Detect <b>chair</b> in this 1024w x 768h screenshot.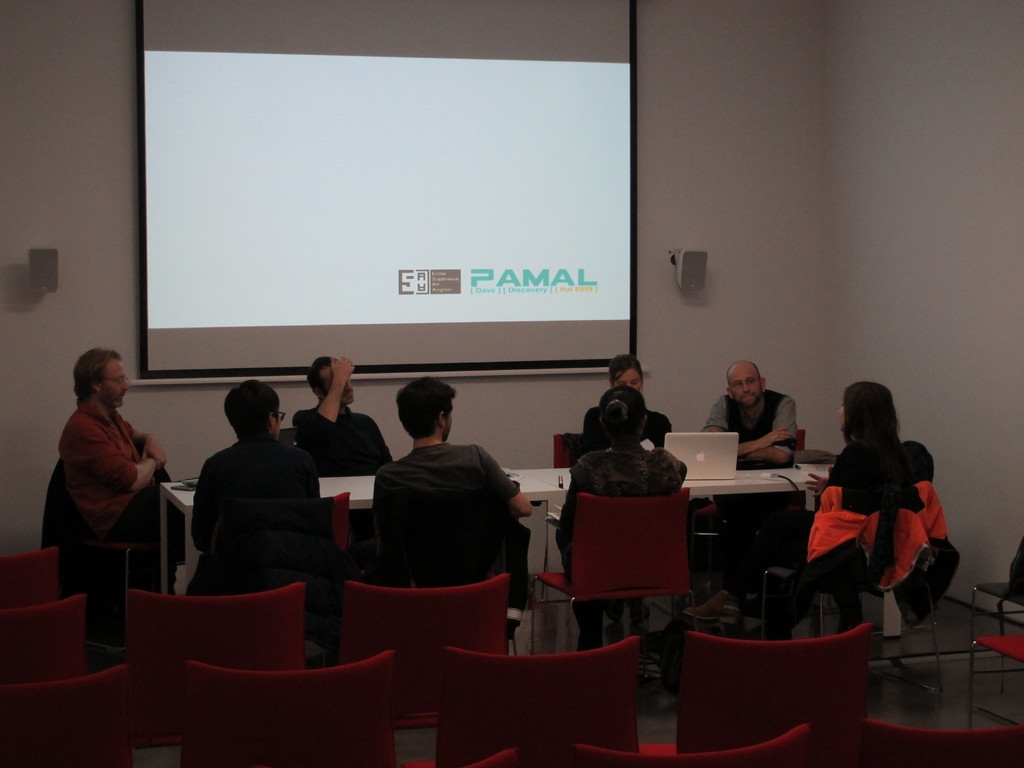
Detection: pyautogui.locateOnScreen(964, 631, 1023, 730).
